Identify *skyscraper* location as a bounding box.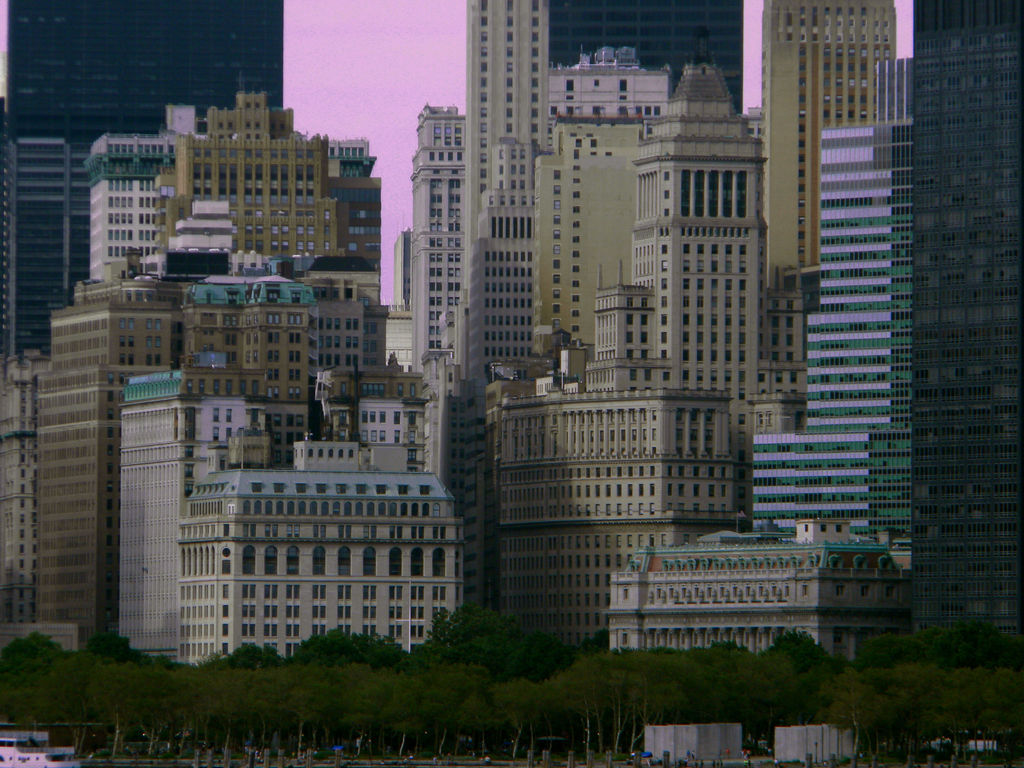
37, 93, 467, 620.
